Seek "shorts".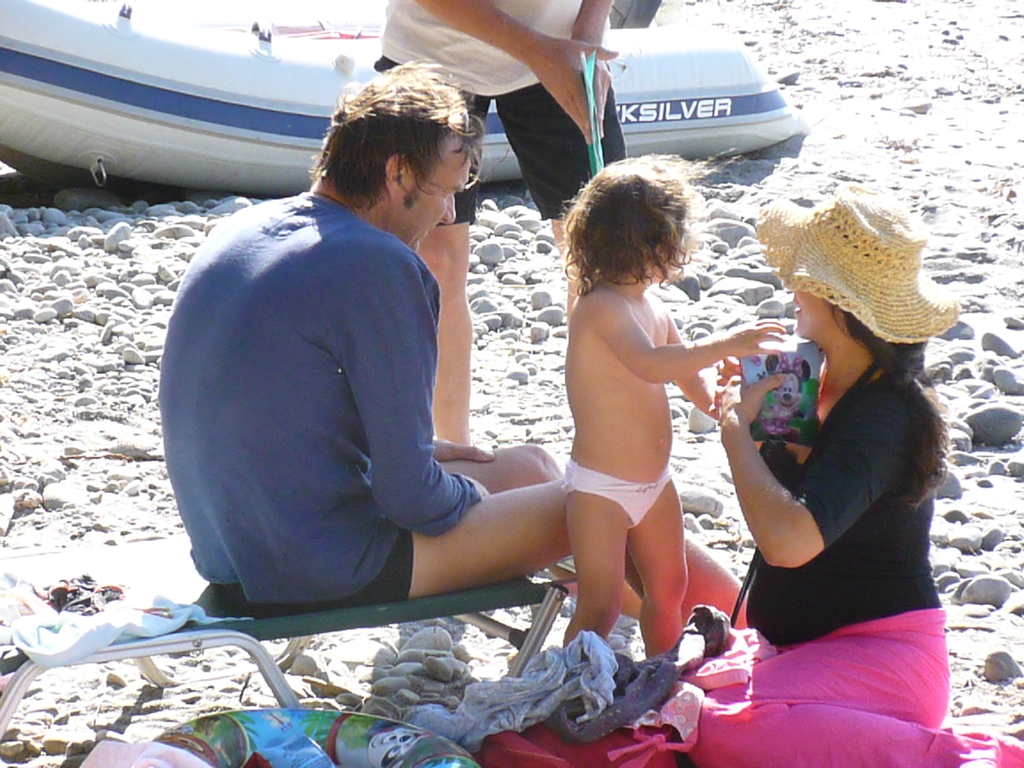
locate(210, 529, 413, 612).
